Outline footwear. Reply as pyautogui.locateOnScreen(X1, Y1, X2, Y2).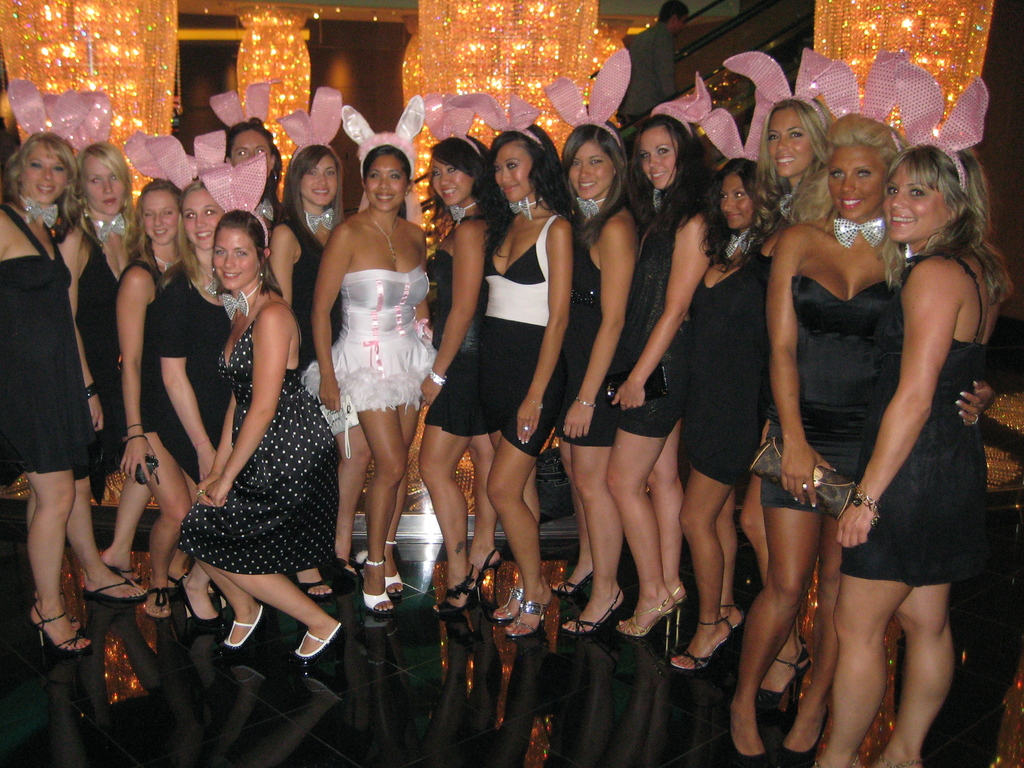
pyautogui.locateOnScreen(143, 591, 169, 617).
